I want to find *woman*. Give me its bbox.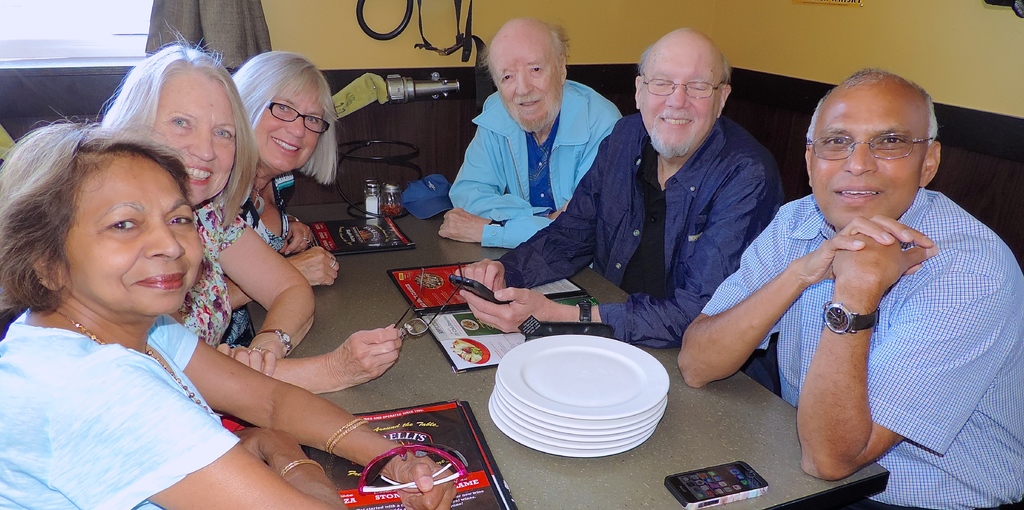
97 33 410 398.
